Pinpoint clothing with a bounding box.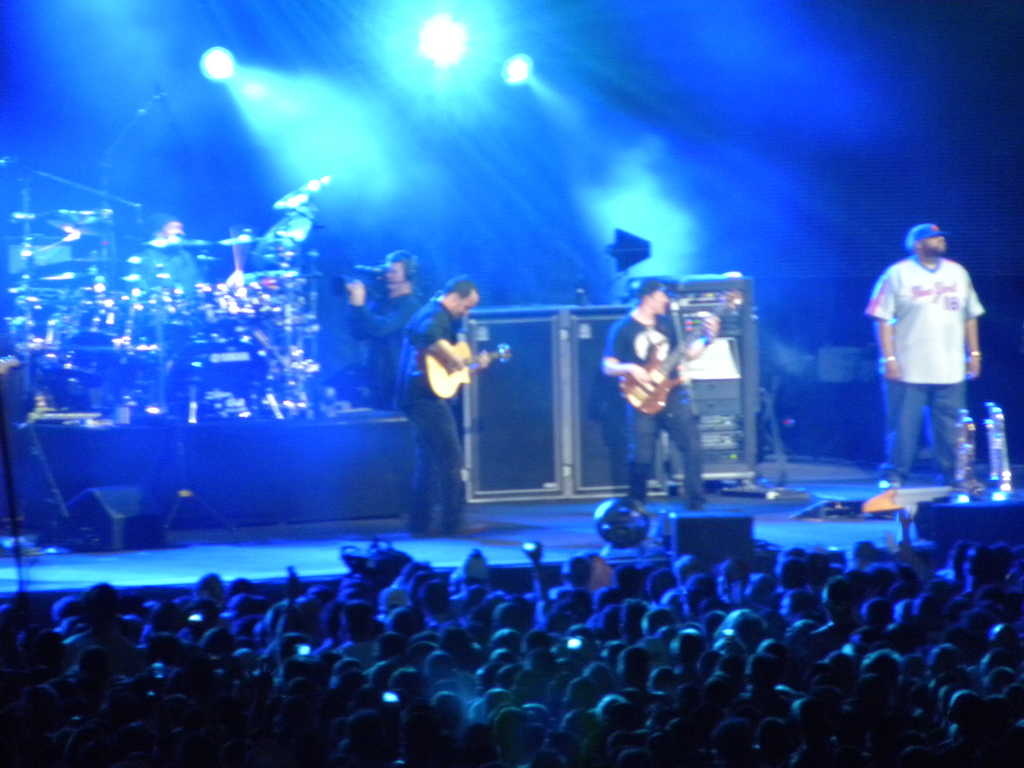
{"left": 594, "top": 301, "right": 723, "bottom": 500}.
